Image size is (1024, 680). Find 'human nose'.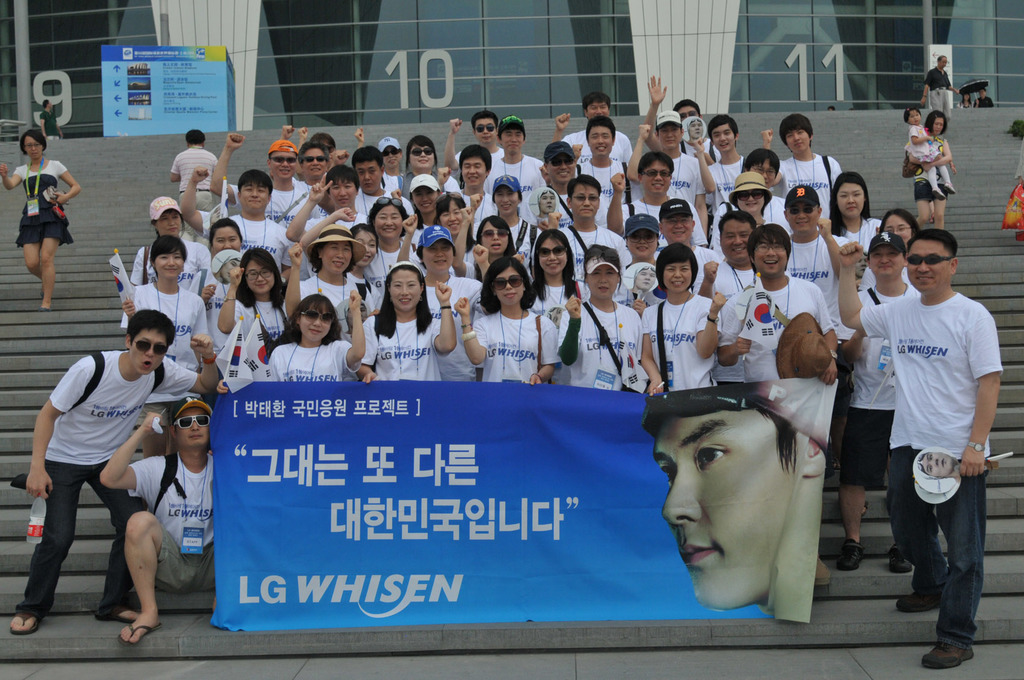
595, 107, 605, 115.
